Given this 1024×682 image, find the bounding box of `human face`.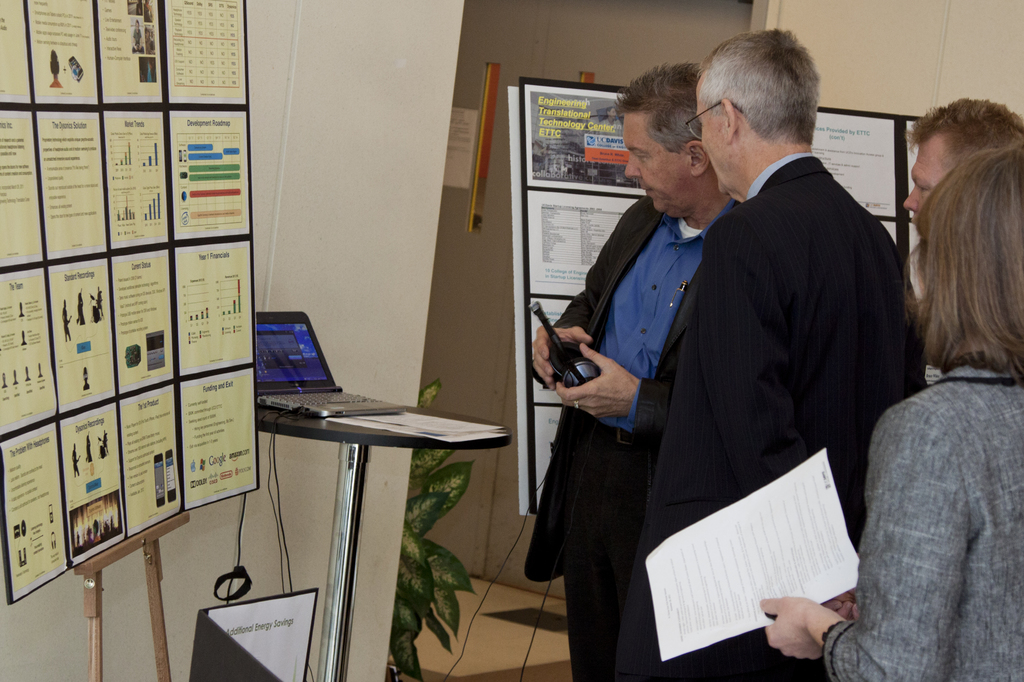
region(903, 140, 945, 230).
